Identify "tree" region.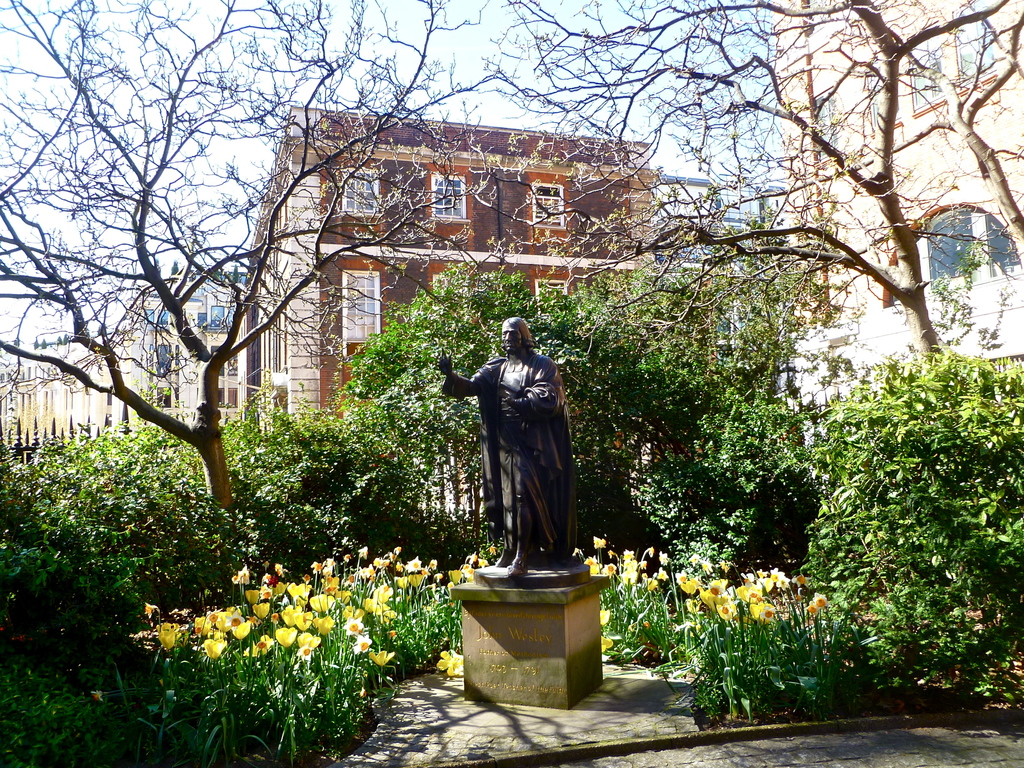
Region: bbox(0, 0, 499, 518).
